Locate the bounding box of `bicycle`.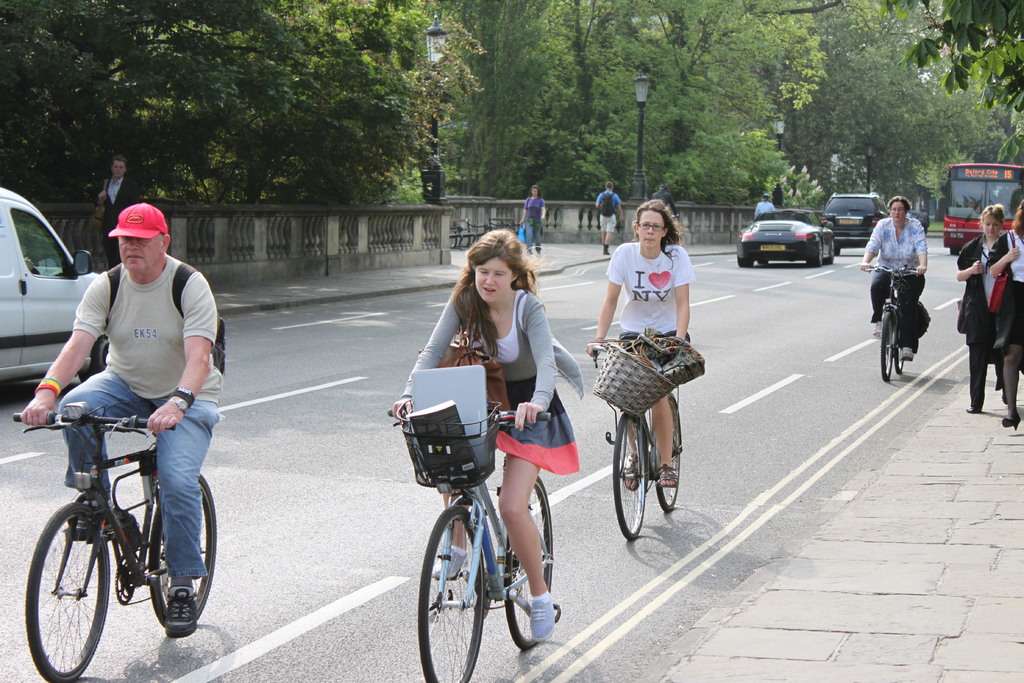
Bounding box: detection(12, 402, 218, 682).
